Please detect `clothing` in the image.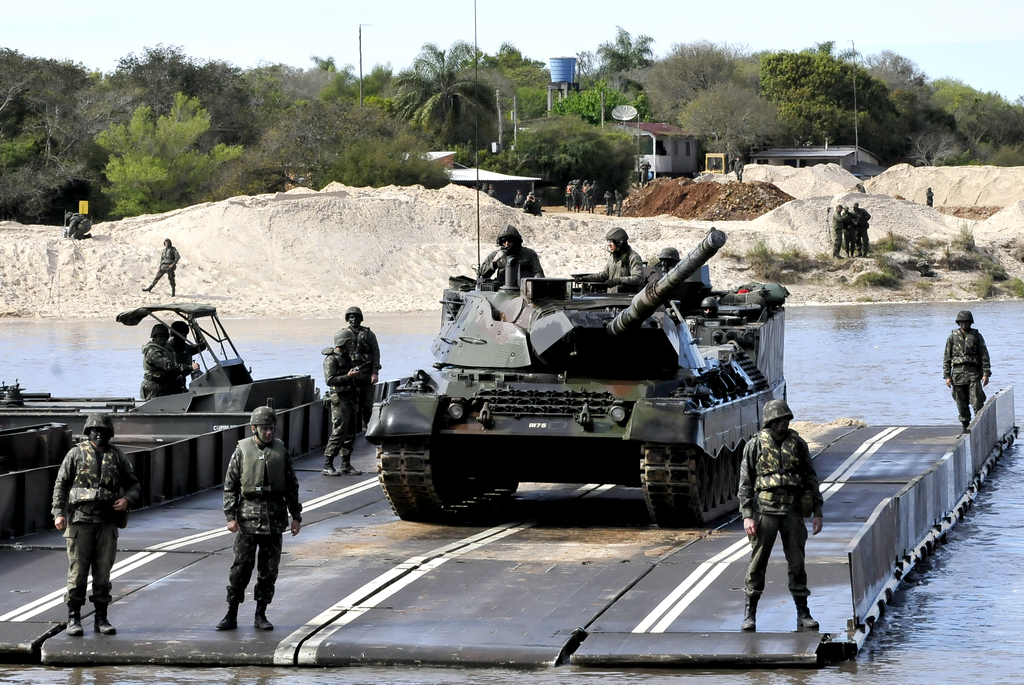
<box>473,239,550,299</box>.
